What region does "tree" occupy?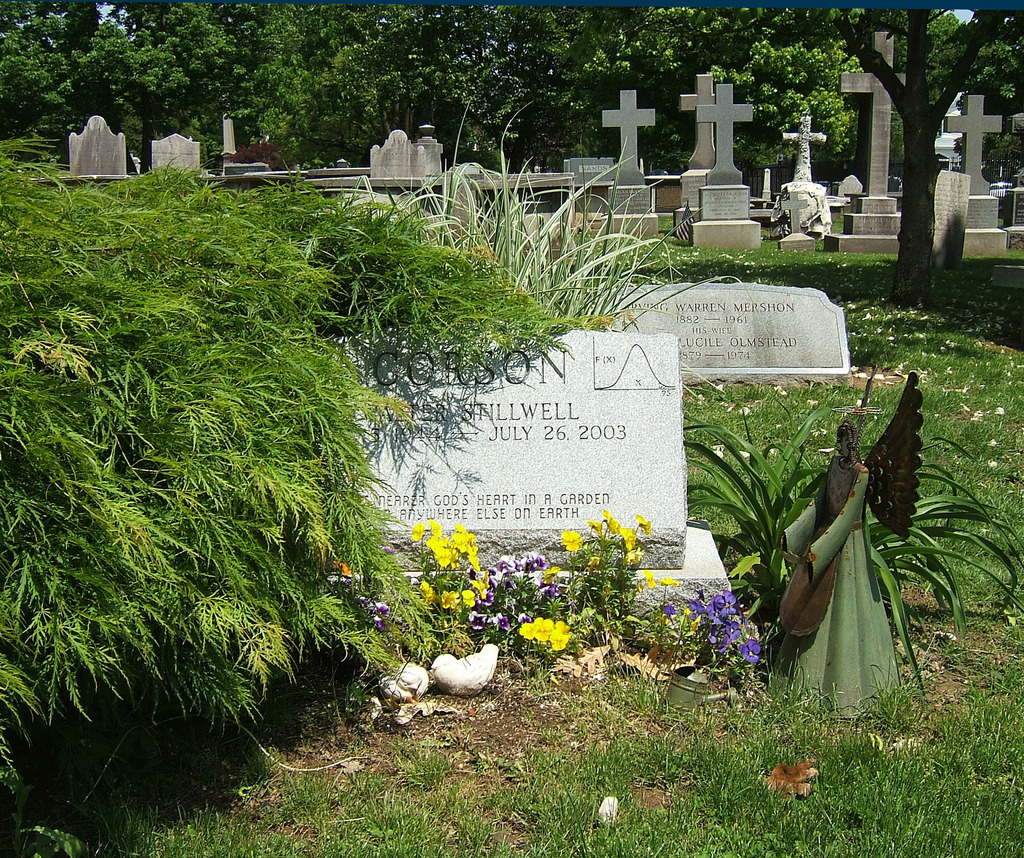
bbox=[43, 12, 227, 176].
